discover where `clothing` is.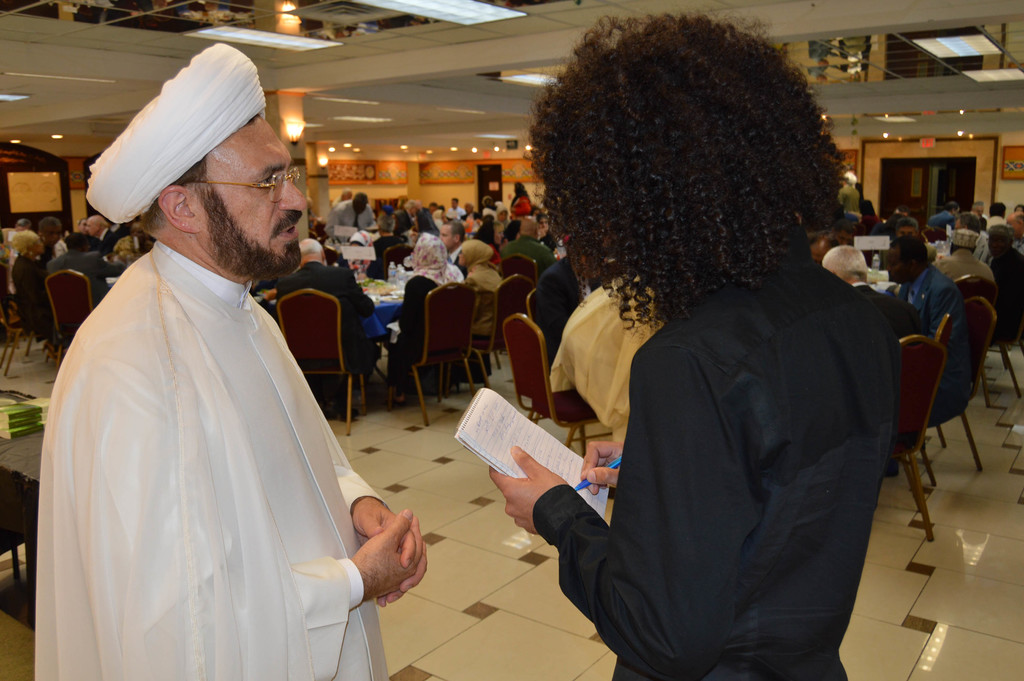
Discovered at <region>29, 202, 384, 666</region>.
